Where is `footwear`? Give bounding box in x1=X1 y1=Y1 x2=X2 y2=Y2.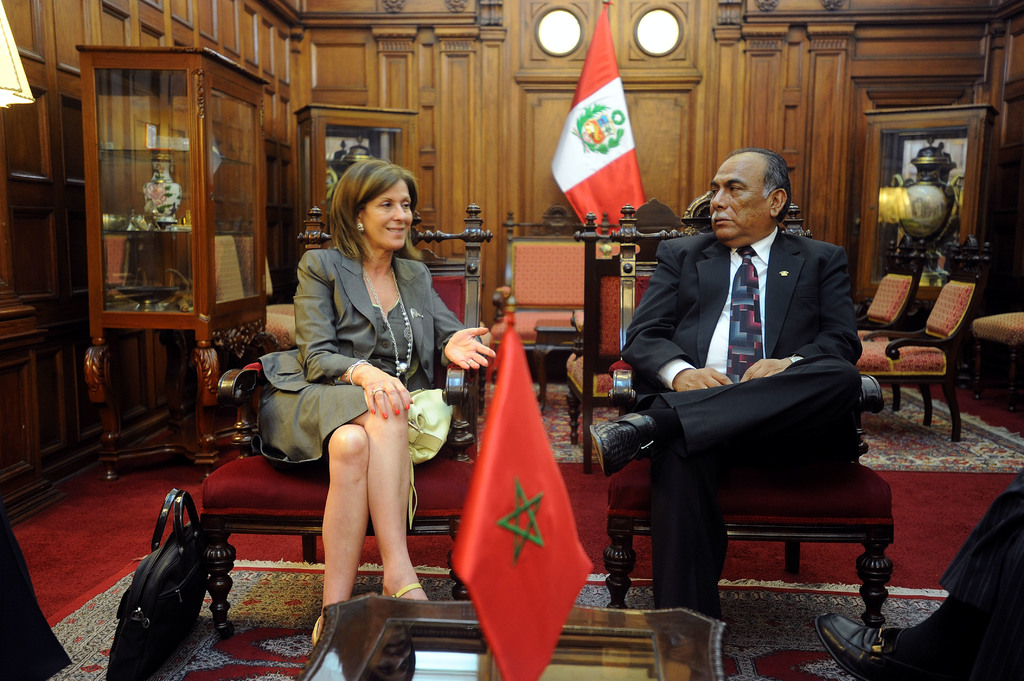
x1=309 y1=613 x2=321 y2=645.
